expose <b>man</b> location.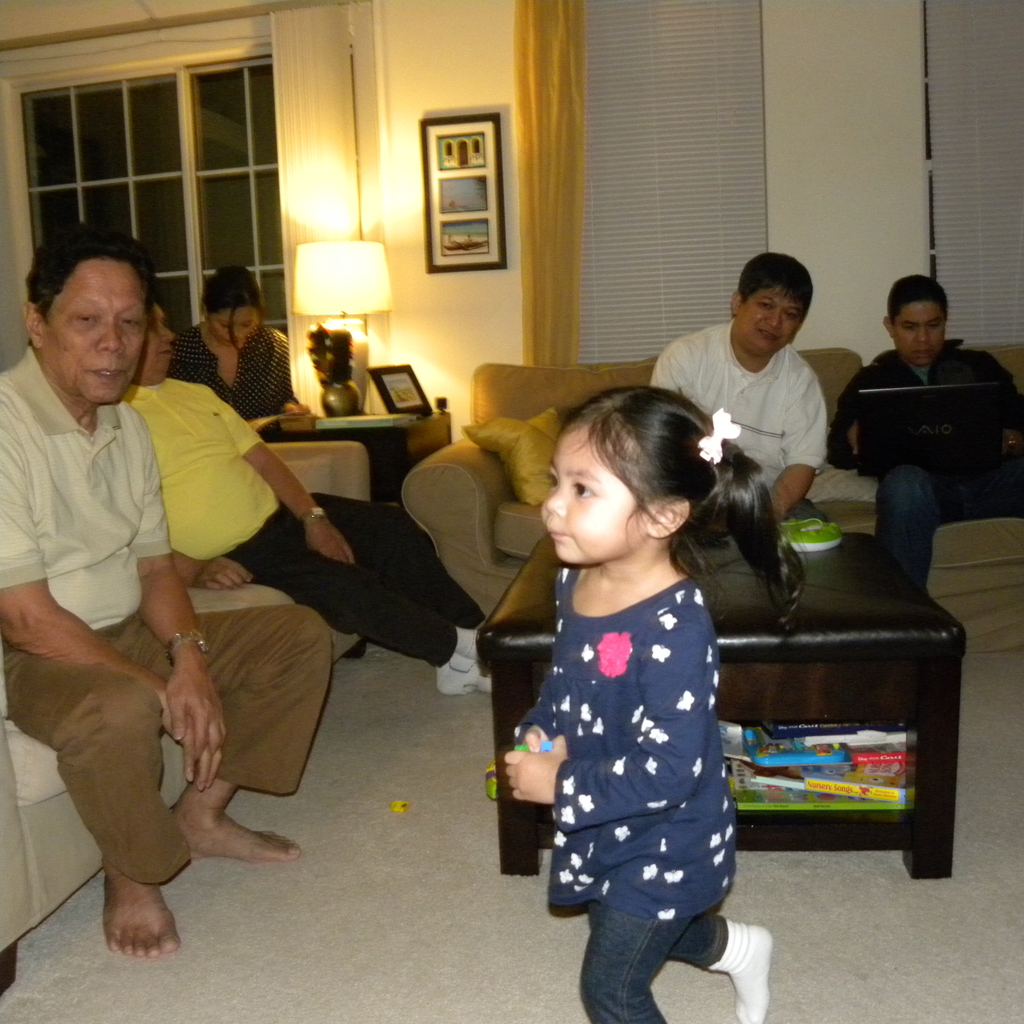
Exposed at (left=824, top=275, right=1023, bottom=587).
